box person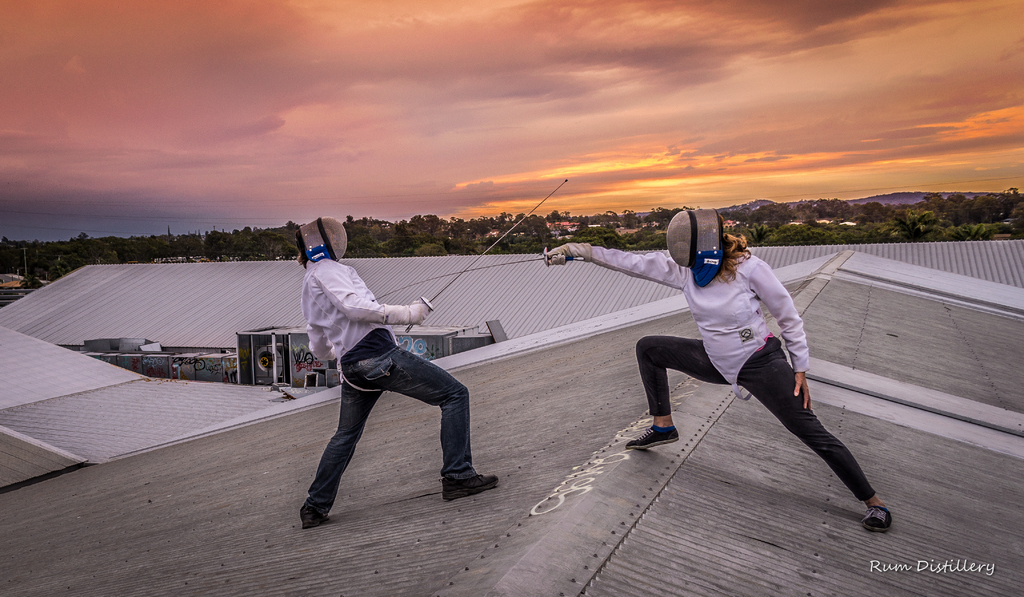
547:207:890:530
